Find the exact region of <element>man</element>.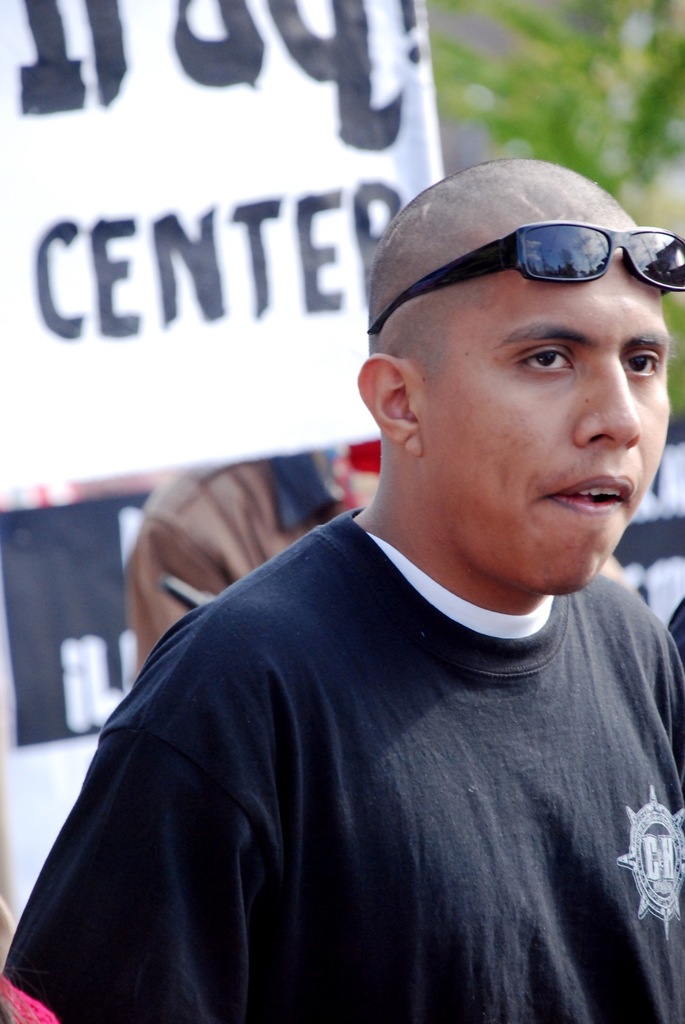
Exact region: [left=125, top=429, right=381, bottom=681].
